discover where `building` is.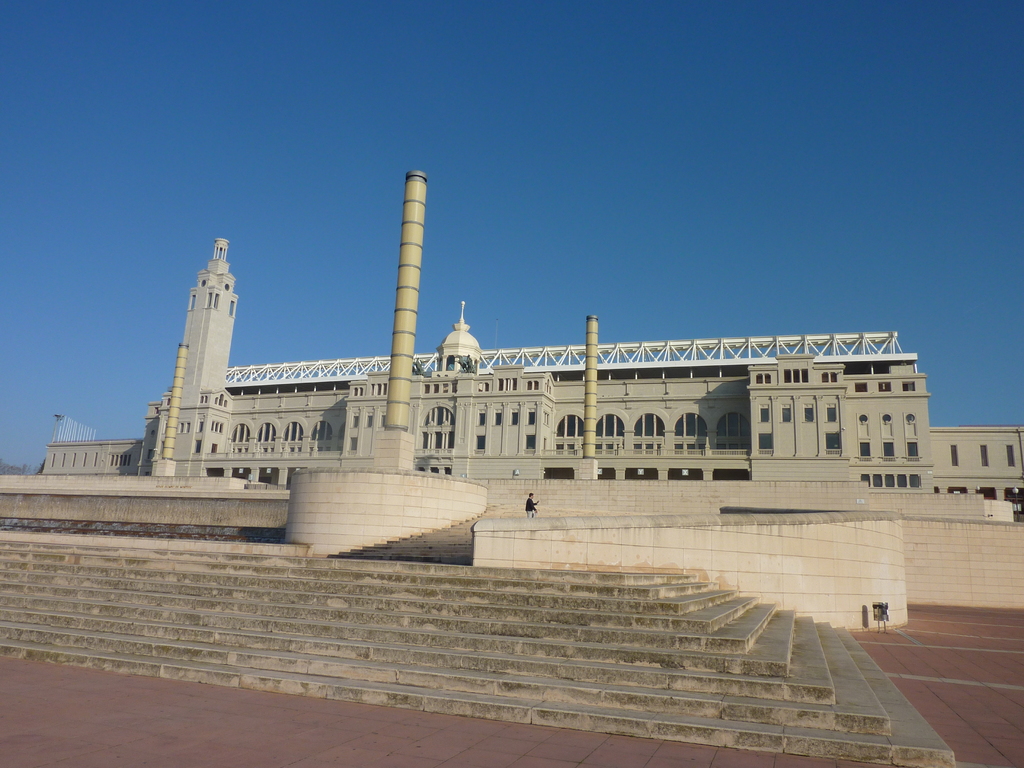
Discovered at box=[39, 237, 1023, 513].
